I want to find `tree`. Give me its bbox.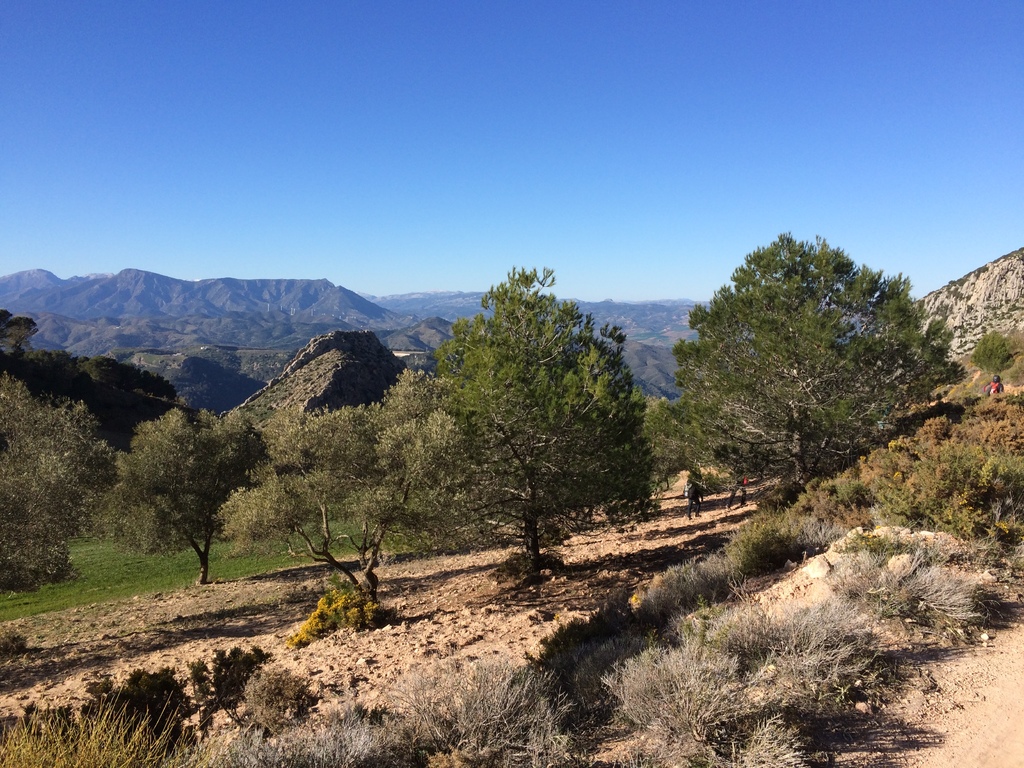
l=207, t=367, r=504, b=624.
